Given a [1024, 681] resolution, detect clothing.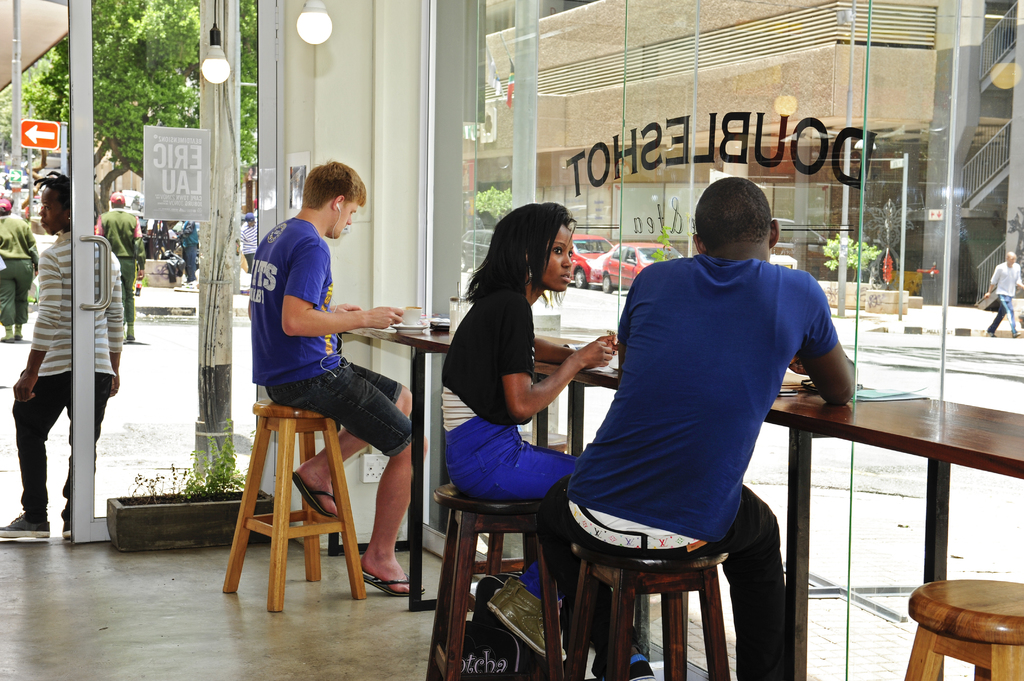
(91, 199, 142, 338).
